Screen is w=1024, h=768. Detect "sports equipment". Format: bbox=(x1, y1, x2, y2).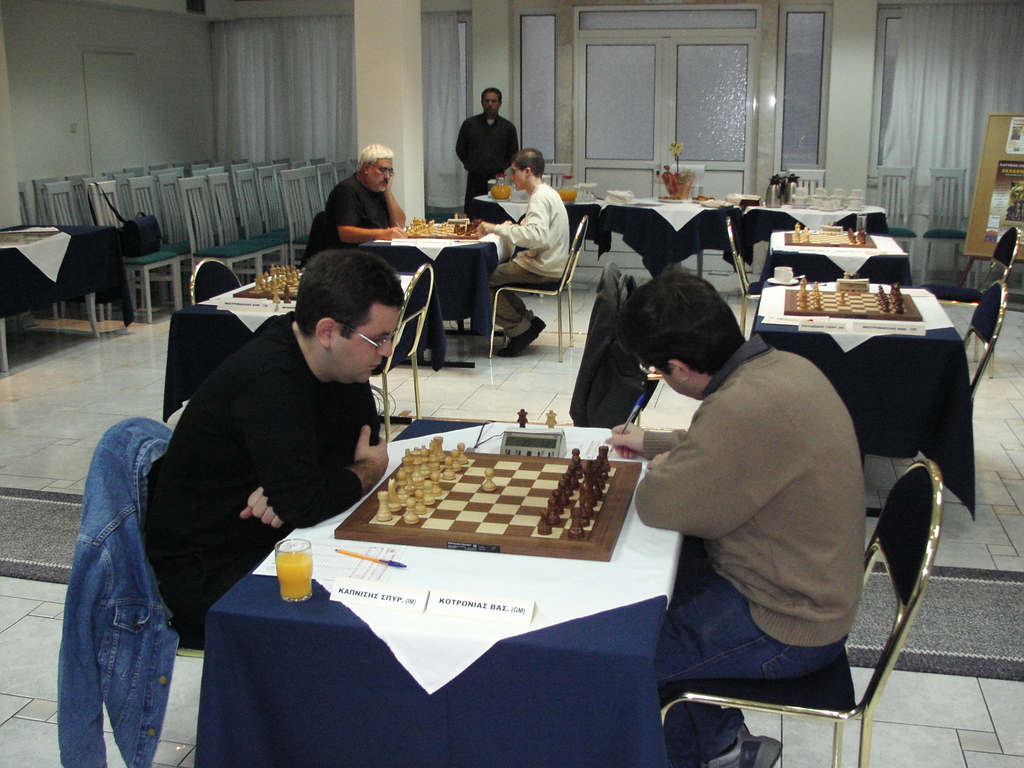
bbox=(510, 408, 530, 430).
